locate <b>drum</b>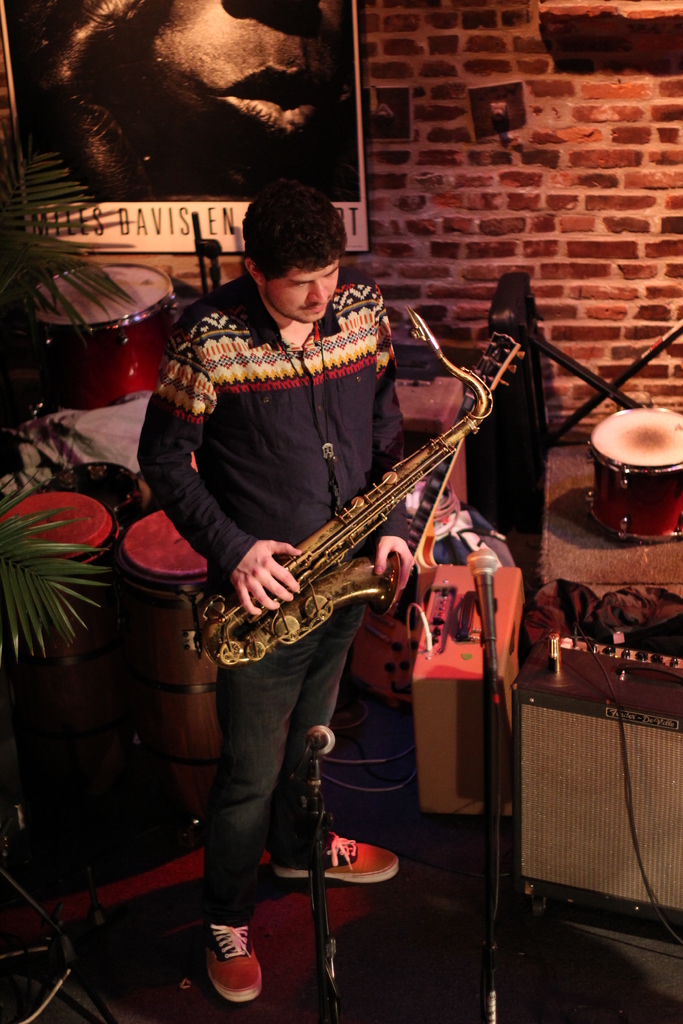
detection(117, 512, 210, 817)
